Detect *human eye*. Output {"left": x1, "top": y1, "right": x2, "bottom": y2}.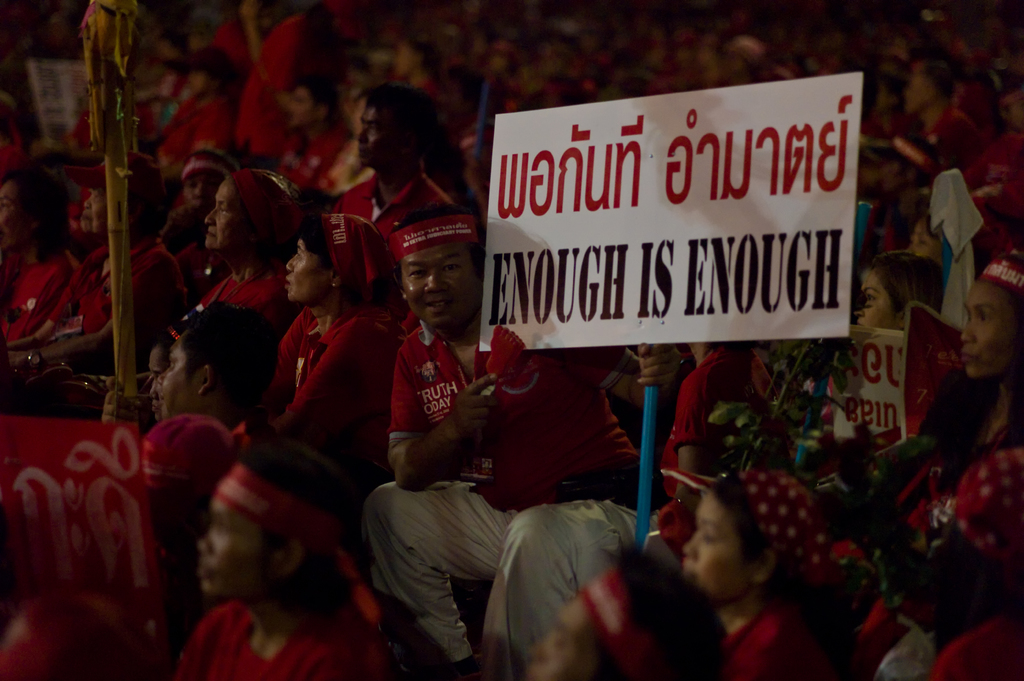
{"left": 553, "top": 630, "right": 572, "bottom": 653}.
